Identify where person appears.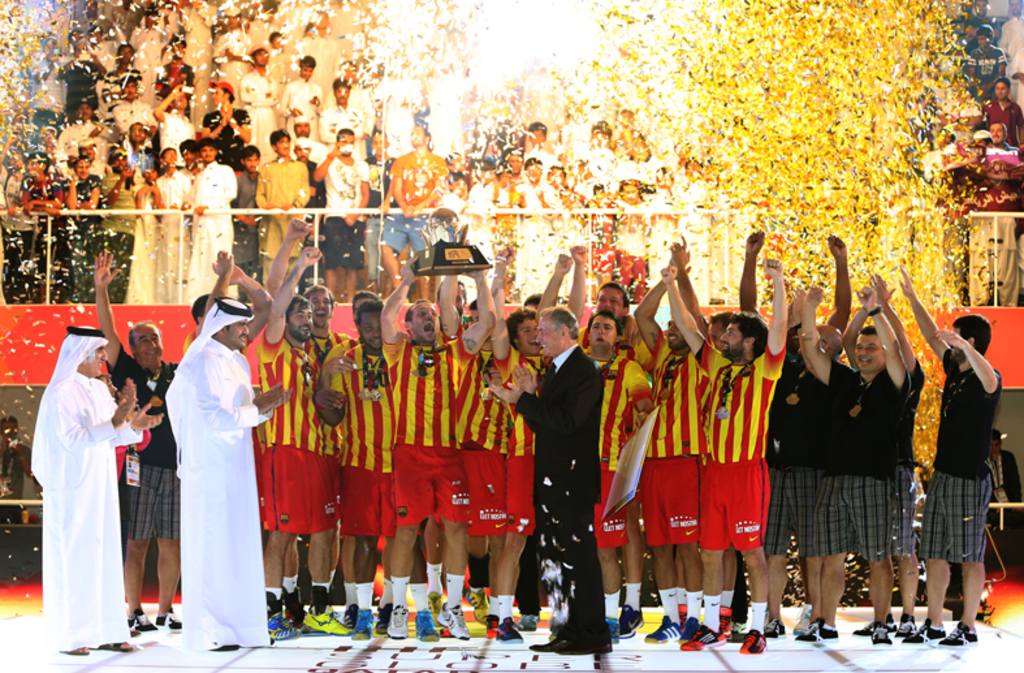
Appears at [x1=431, y1=288, x2=518, y2=629].
